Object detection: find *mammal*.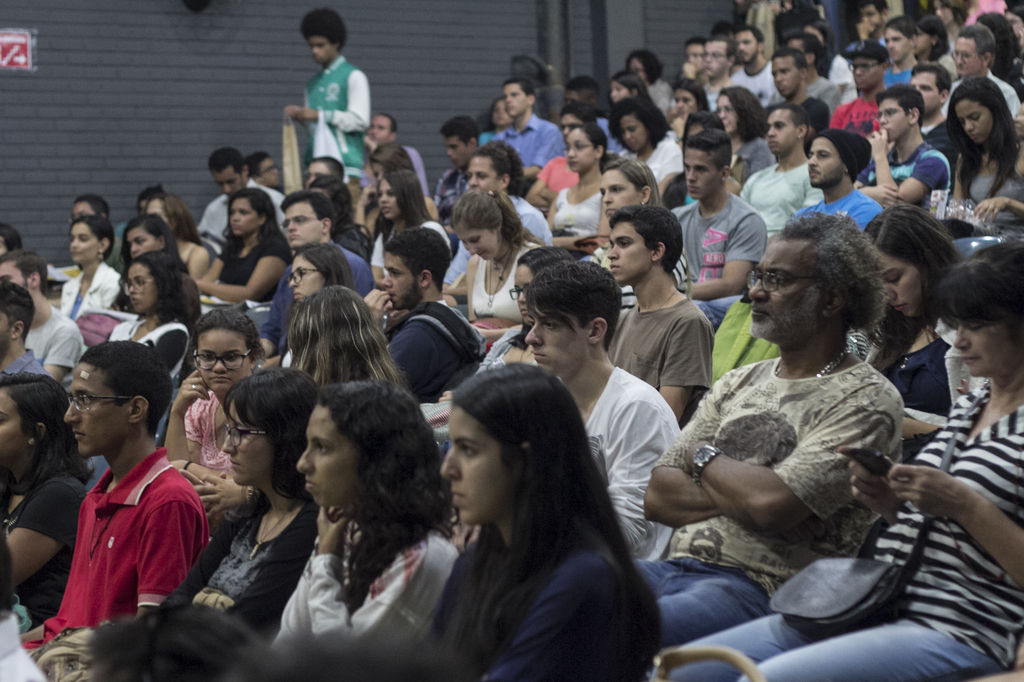
x1=391, y1=228, x2=483, y2=404.
